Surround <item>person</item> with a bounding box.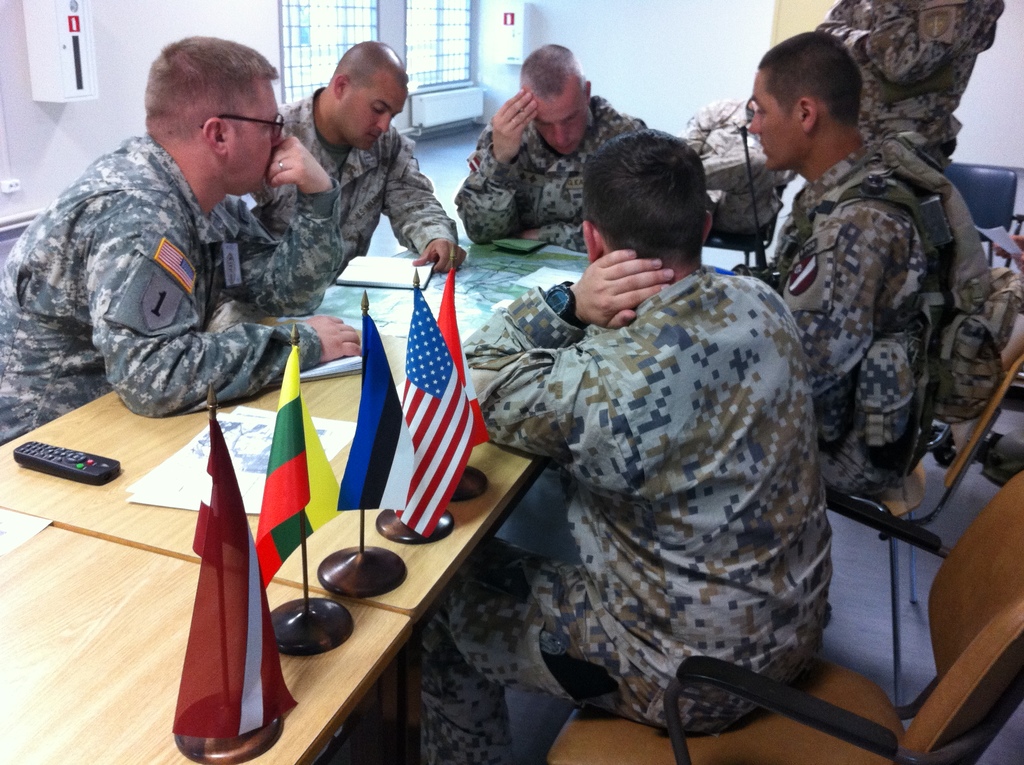
<region>236, 37, 474, 275</region>.
